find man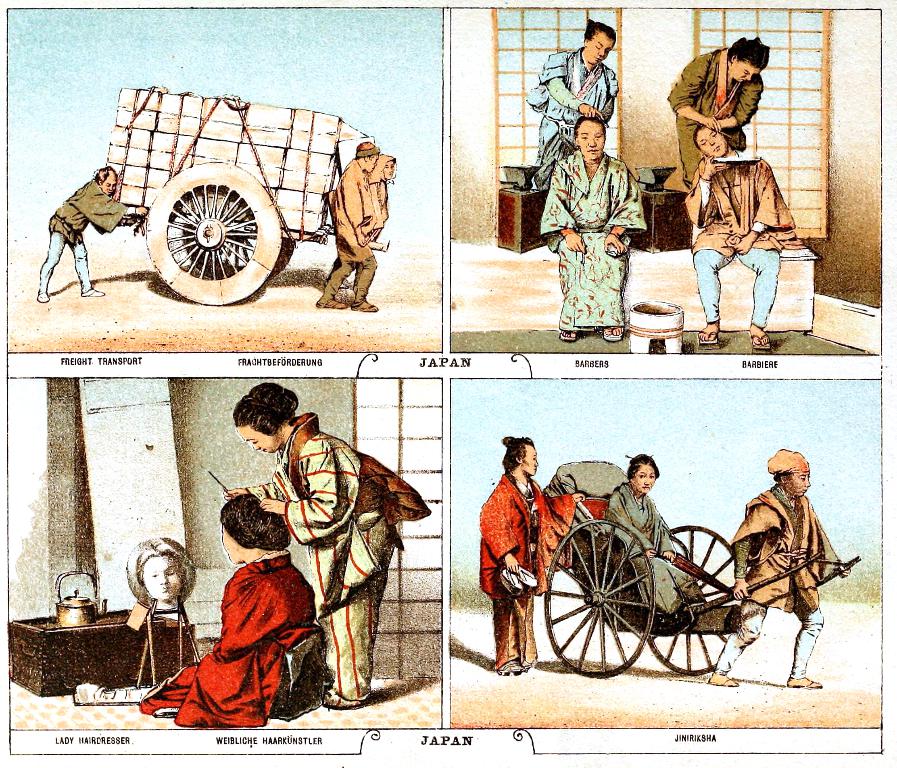
36 162 150 304
